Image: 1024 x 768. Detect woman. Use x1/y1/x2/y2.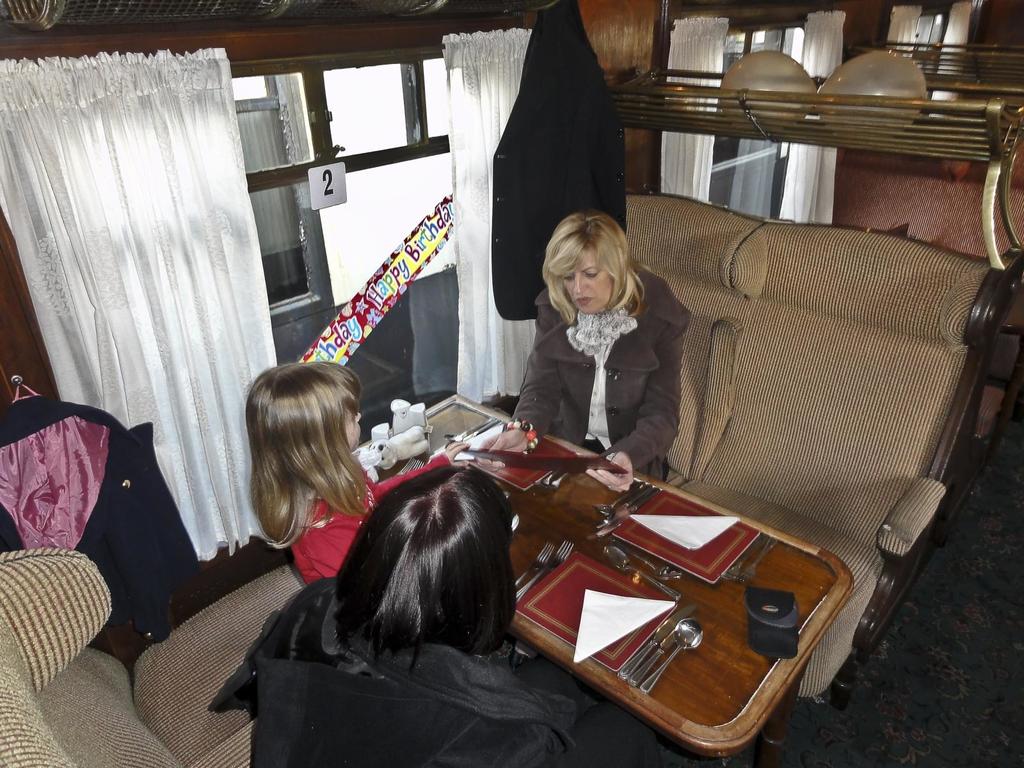
209/465/665/767.
